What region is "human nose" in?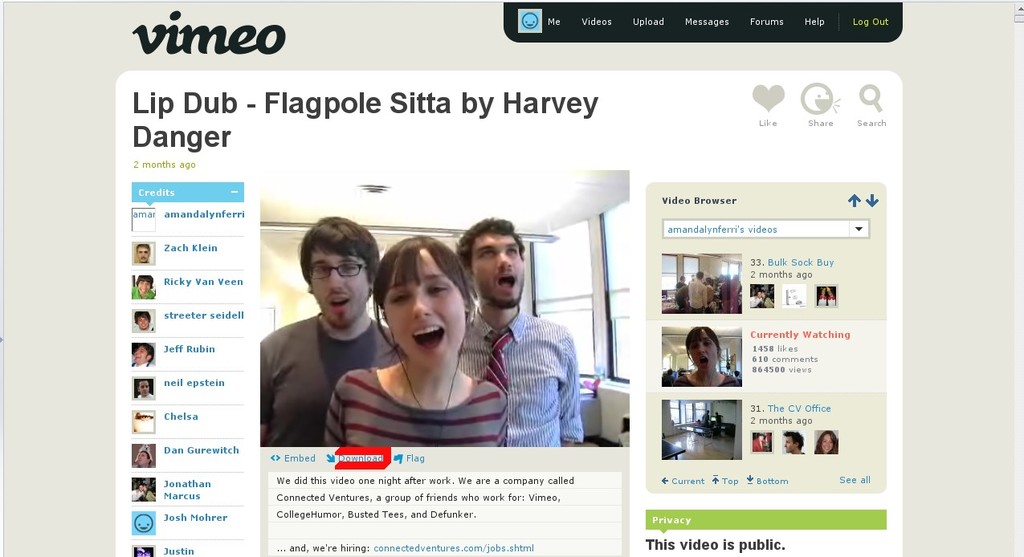
crop(325, 268, 345, 291).
